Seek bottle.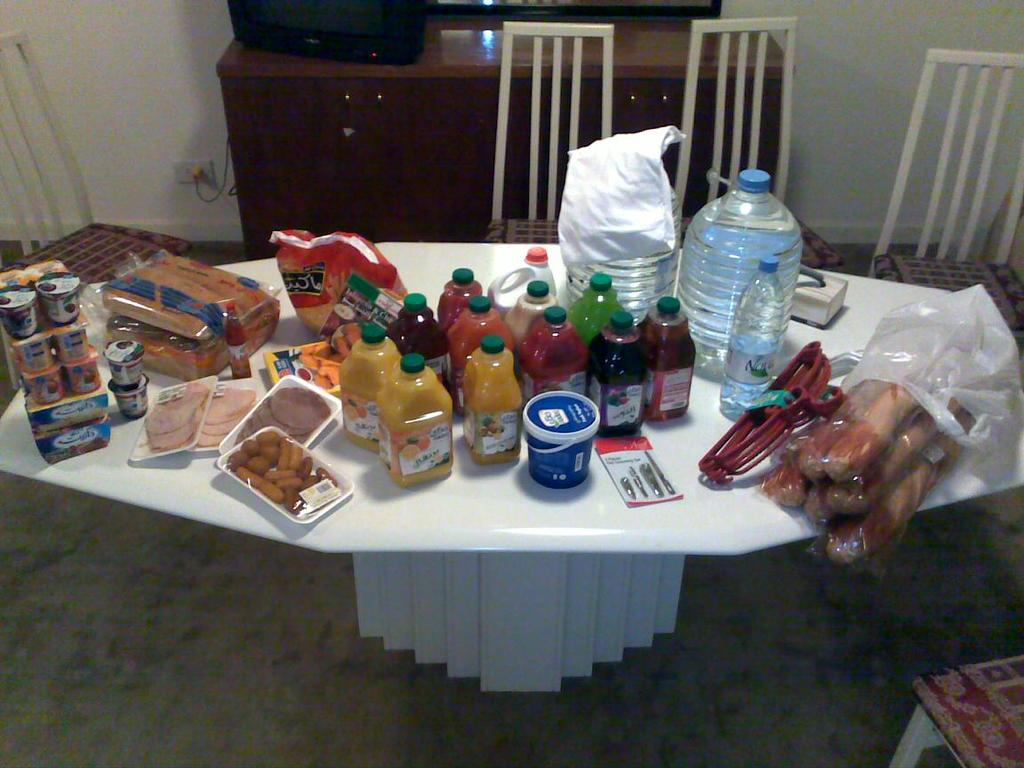
{"left": 338, "top": 324, "right": 402, "bottom": 452}.
